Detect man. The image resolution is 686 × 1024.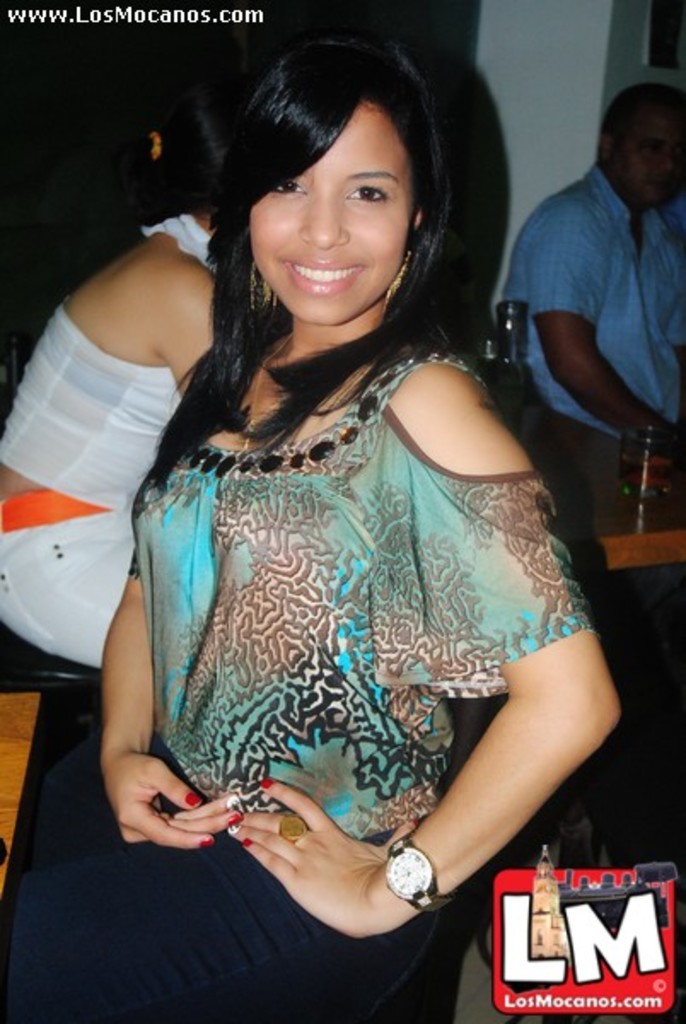
detection(500, 82, 684, 522).
